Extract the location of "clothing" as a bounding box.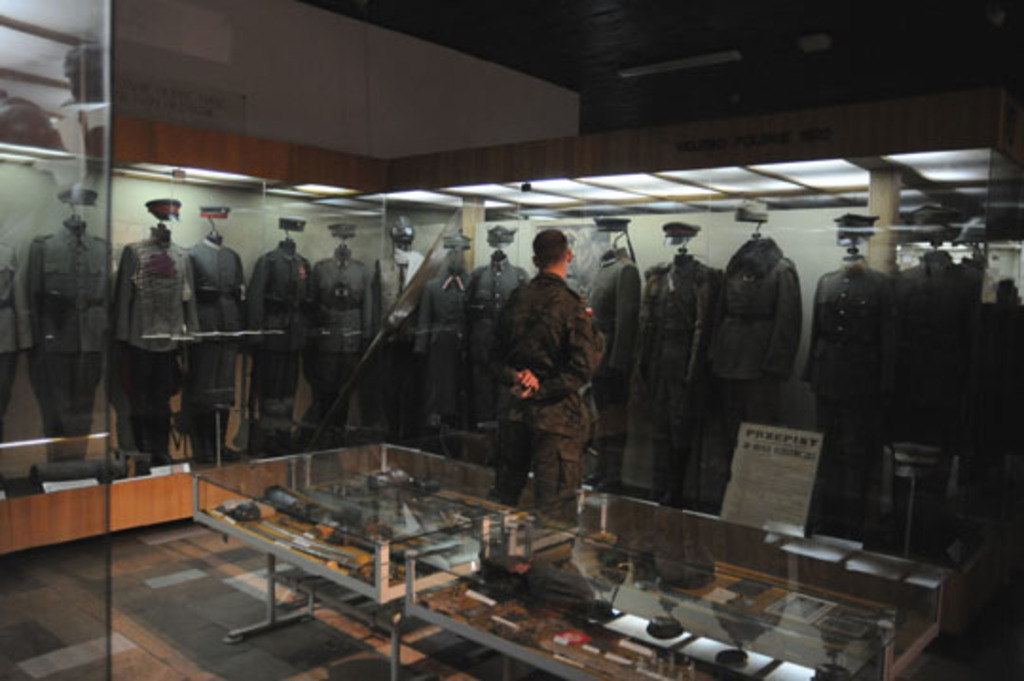
box=[237, 245, 315, 412].
